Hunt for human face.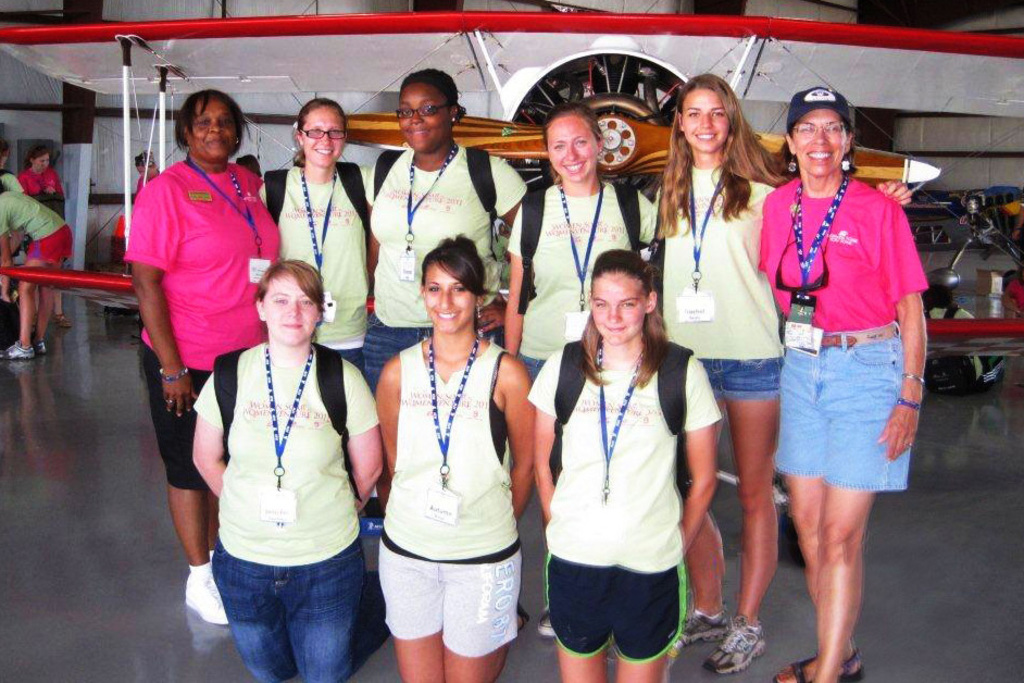
Hunted down at {"x1": 188, "y1": 94, "x2": 233, "y2": 162}.
